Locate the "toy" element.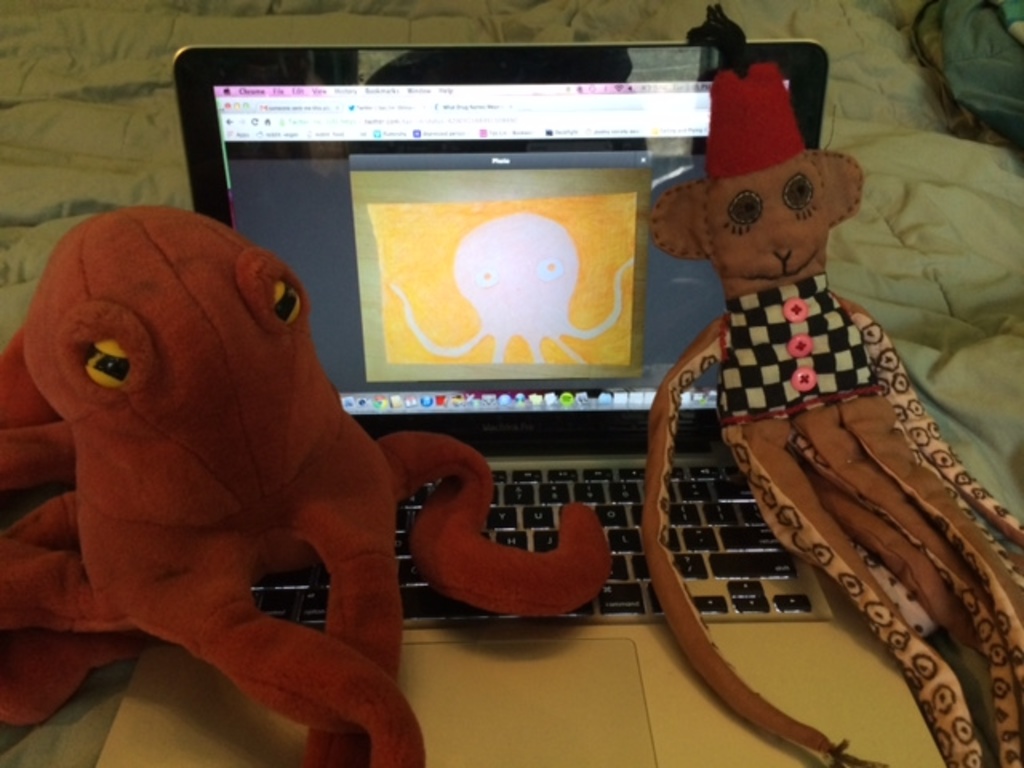
Element bbox: [left=654, top=3, right=1022, bottom=766].
